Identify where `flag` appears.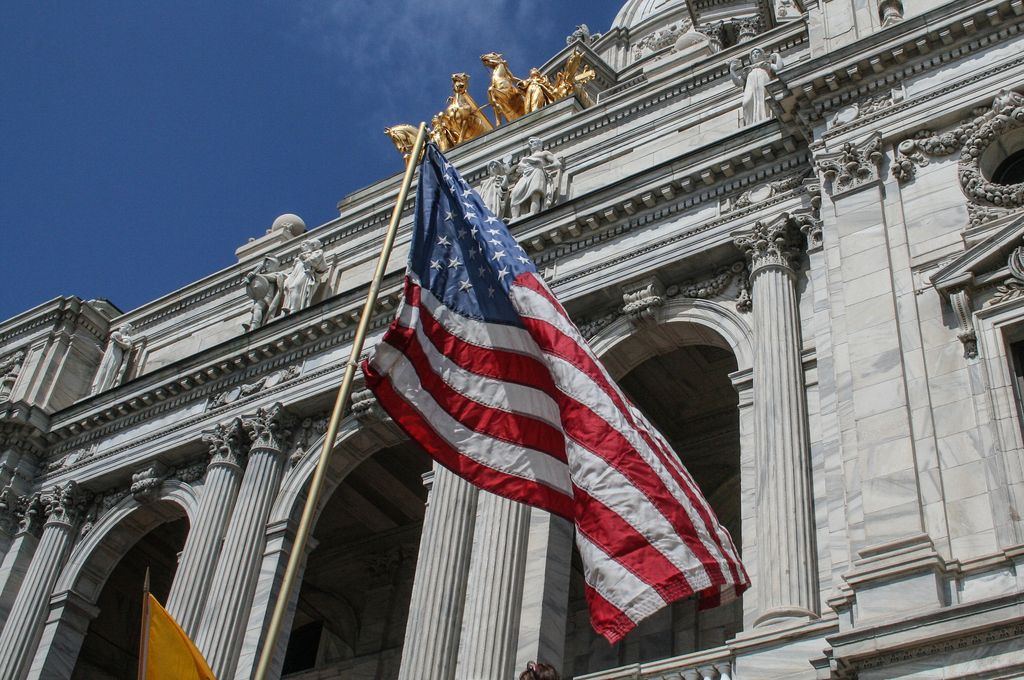
Appears at pyautogui.locateOnScreen(365, 134, 711, 617).
